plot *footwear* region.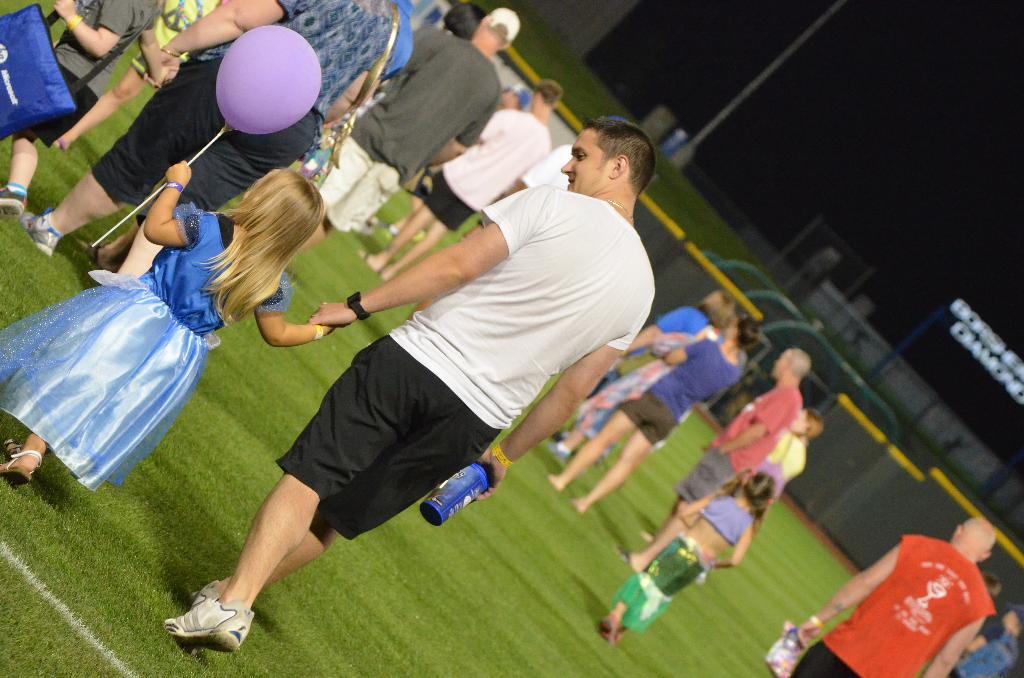
Plotted at 0/184/26/219.
